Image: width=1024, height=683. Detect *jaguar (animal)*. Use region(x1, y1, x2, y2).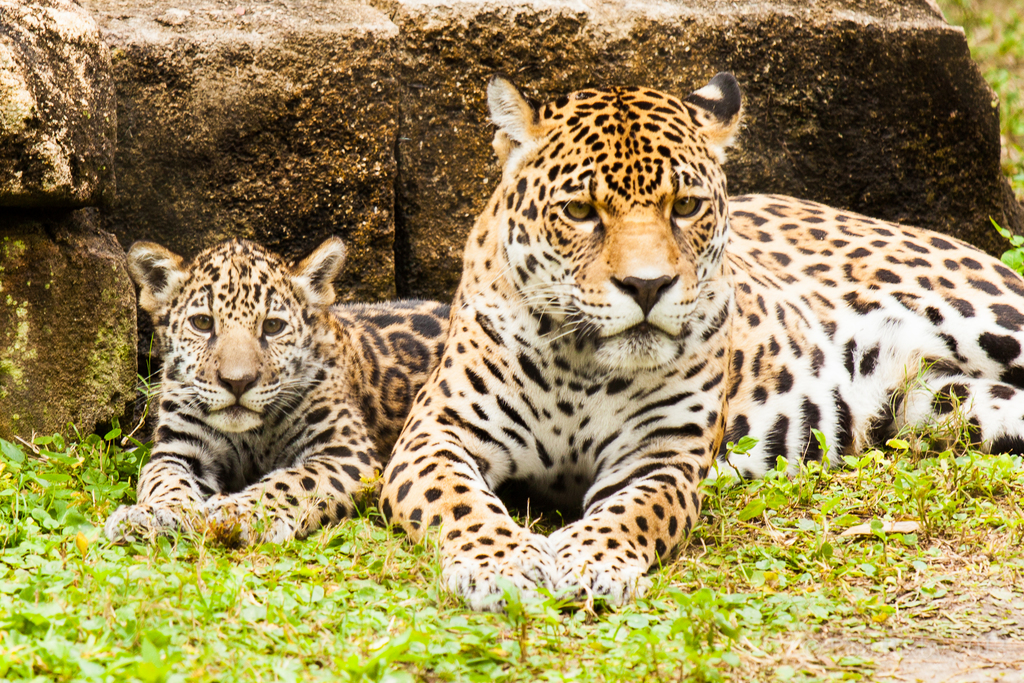
region(101, 231, 452, 547).
